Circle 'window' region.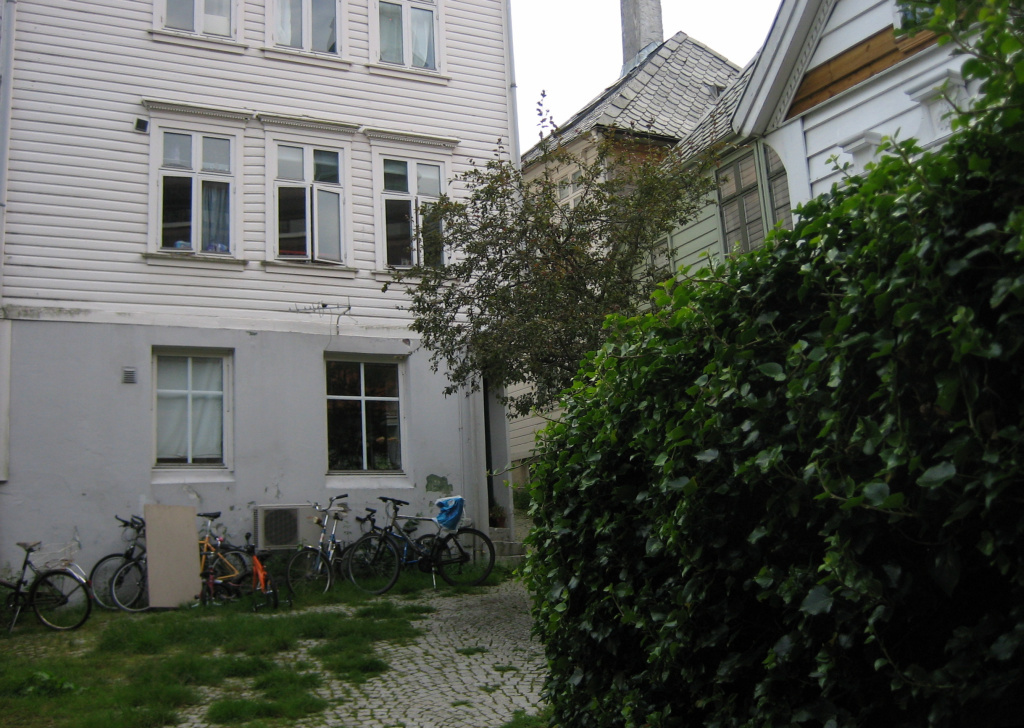
Region: 364,128,463,277.
